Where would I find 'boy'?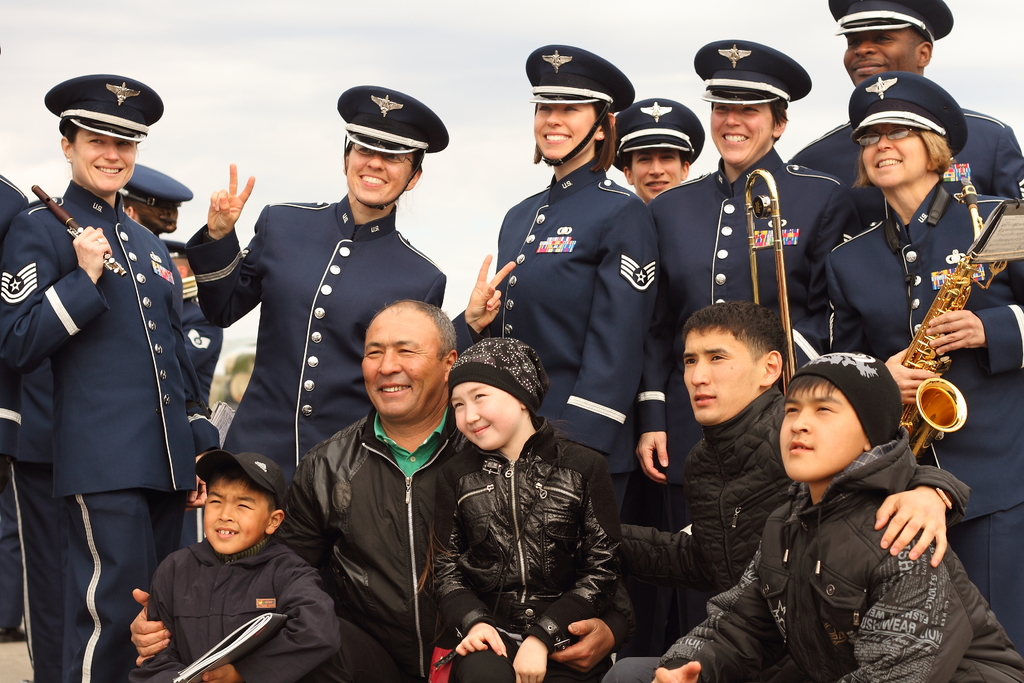
At [x1=131, y1=450, x2=340, y2=682].
